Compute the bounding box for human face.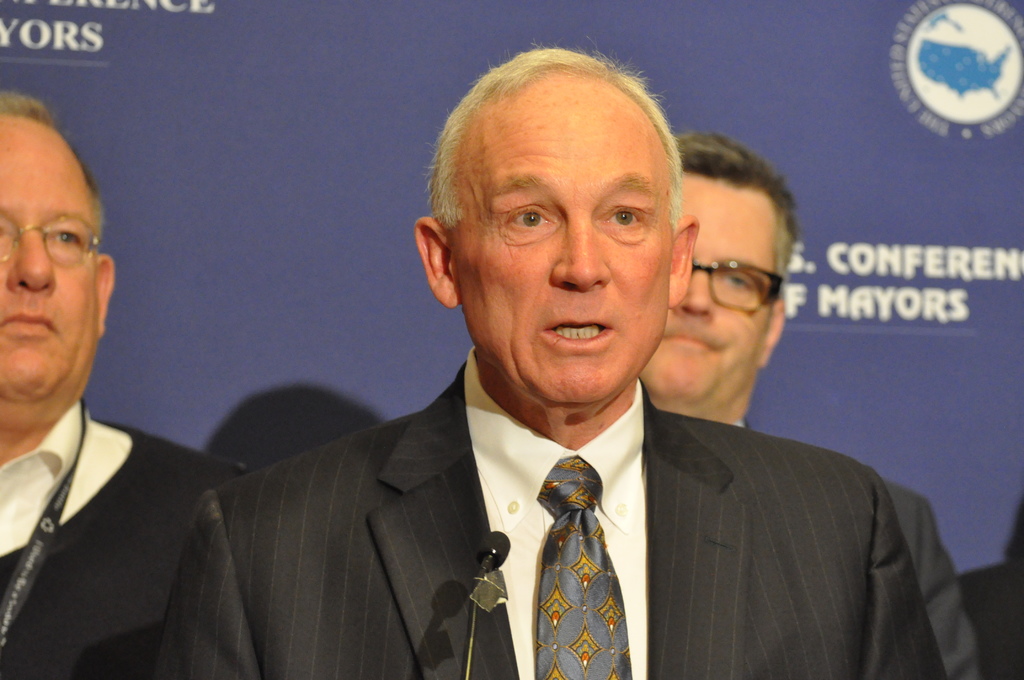
<bbox>0, 129, 97, 403</bbox>.
